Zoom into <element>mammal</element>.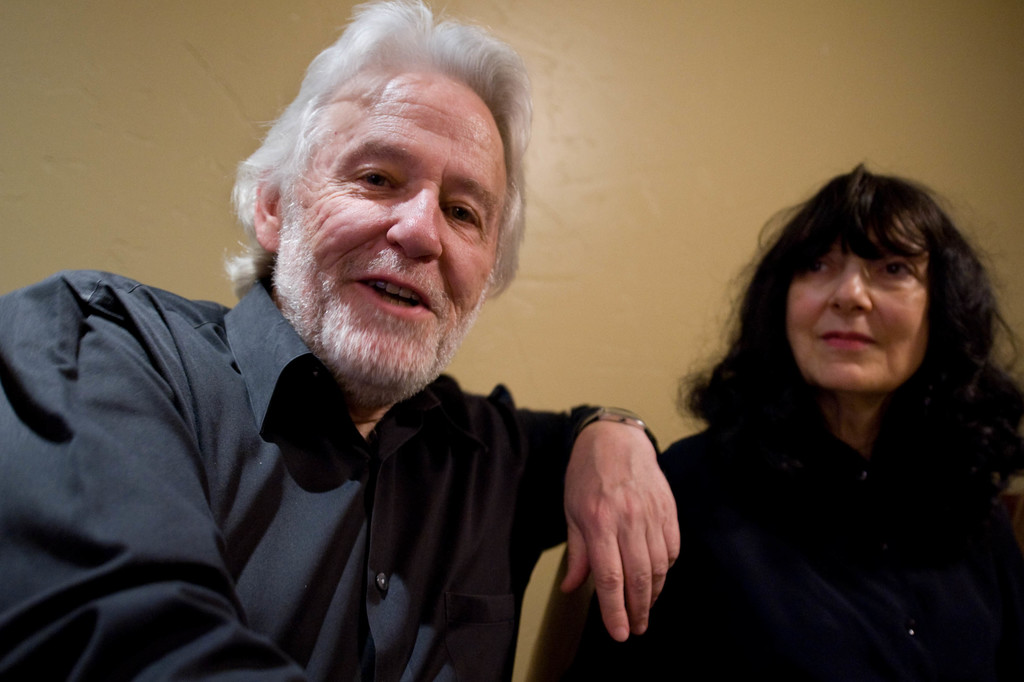
Zoom target: pyautogui.locateOnScreen(618, 130, 1017, 676).
